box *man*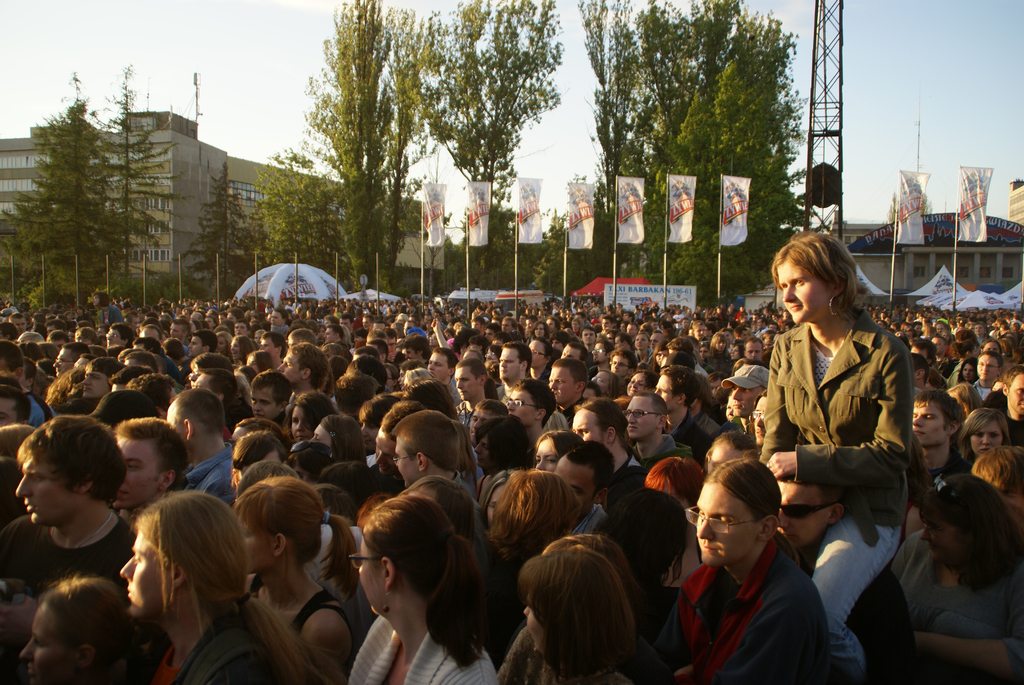
bbox(218, 312, 225, 320)
